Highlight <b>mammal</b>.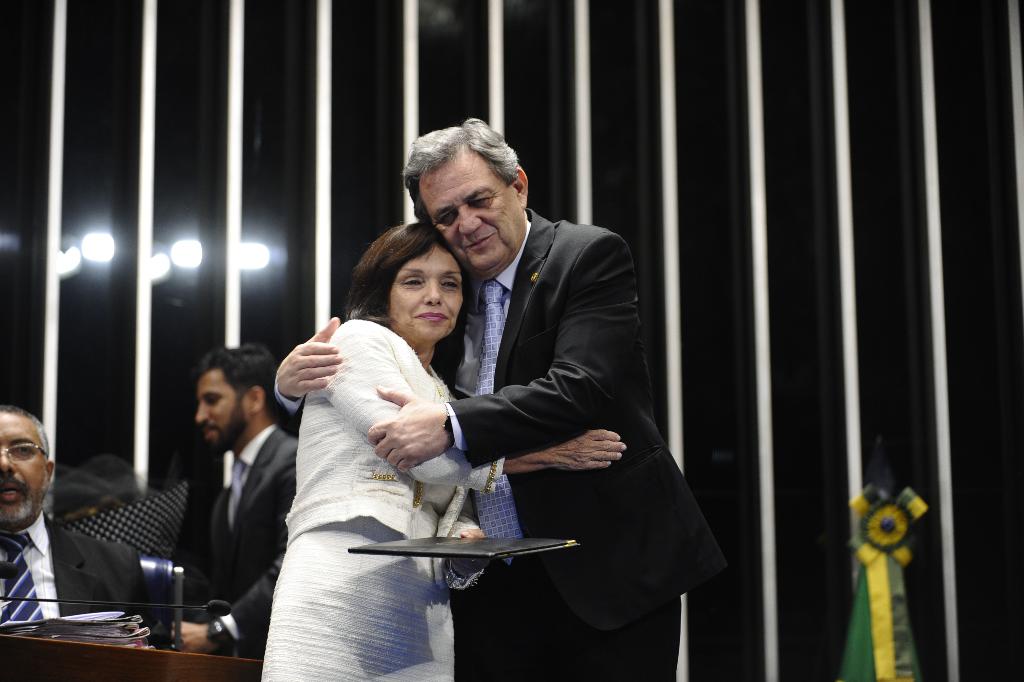
Highlighted region: Rect(163, 338, 296, 681).
